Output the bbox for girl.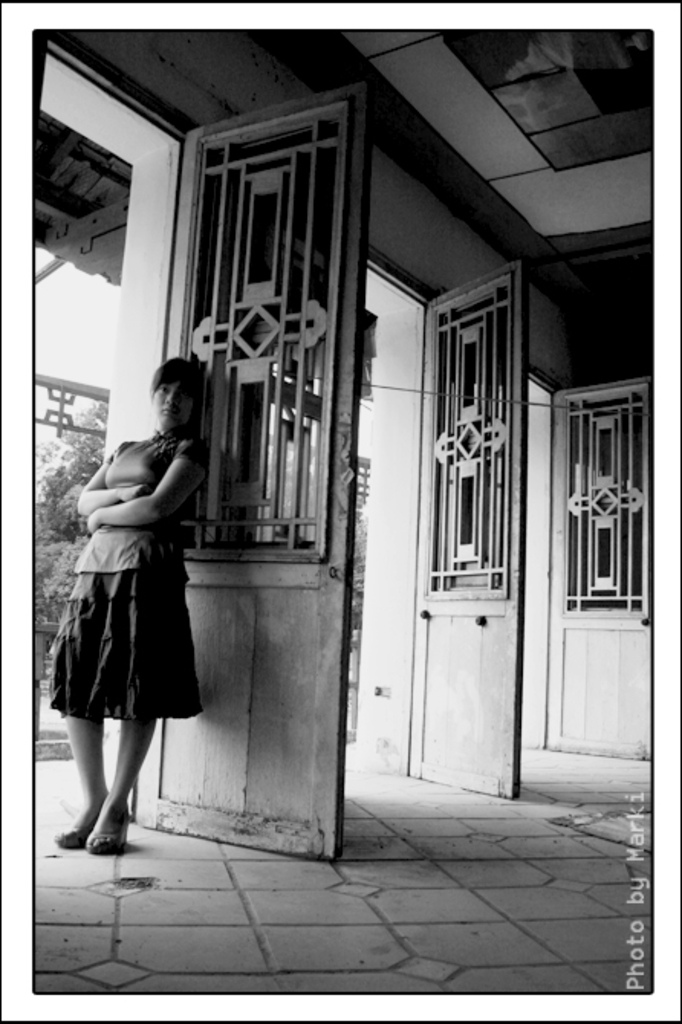
46, 353, 194, 856.
